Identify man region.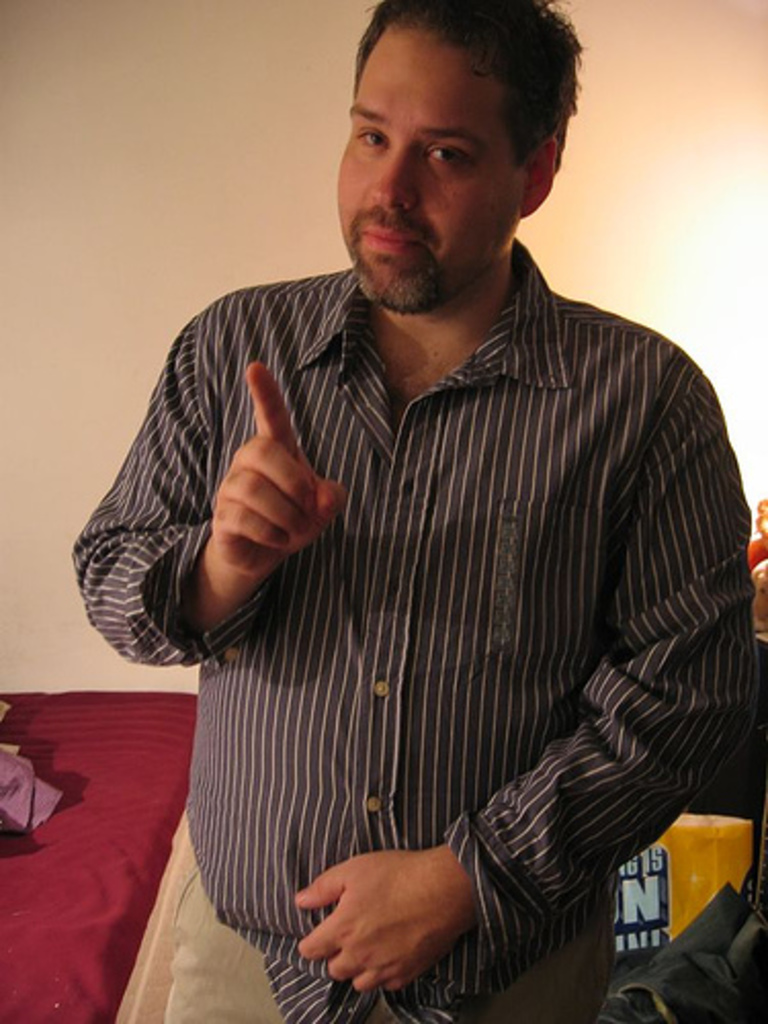
Region: pyautogui.locateOnScreen(98, 37, 743, 975).
